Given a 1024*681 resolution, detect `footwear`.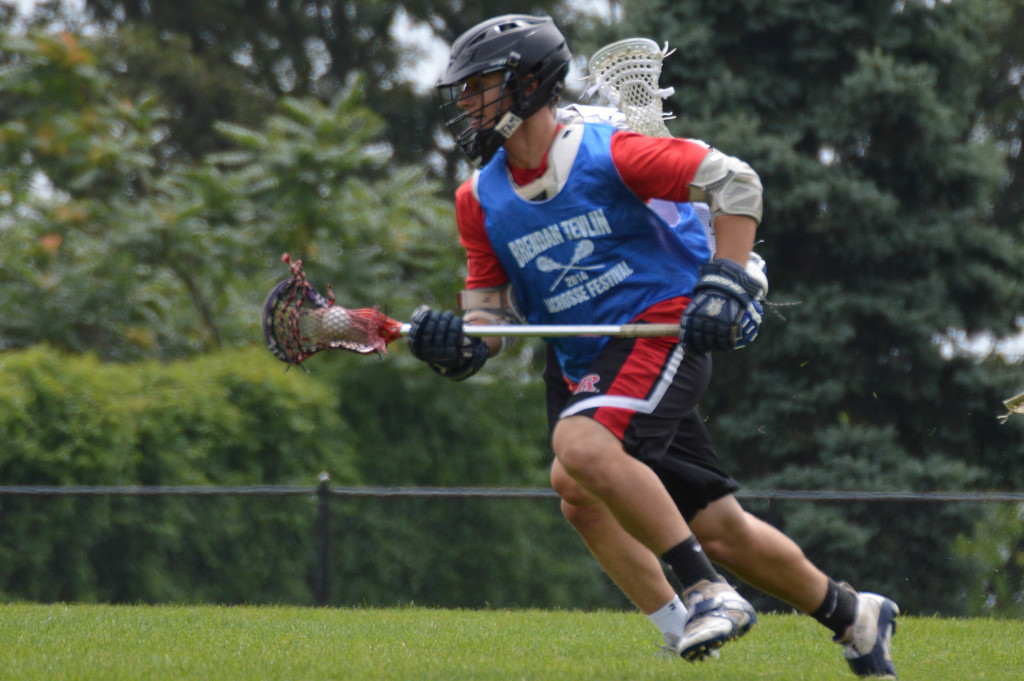
left=832, top=575, right=900, bottom=680.
